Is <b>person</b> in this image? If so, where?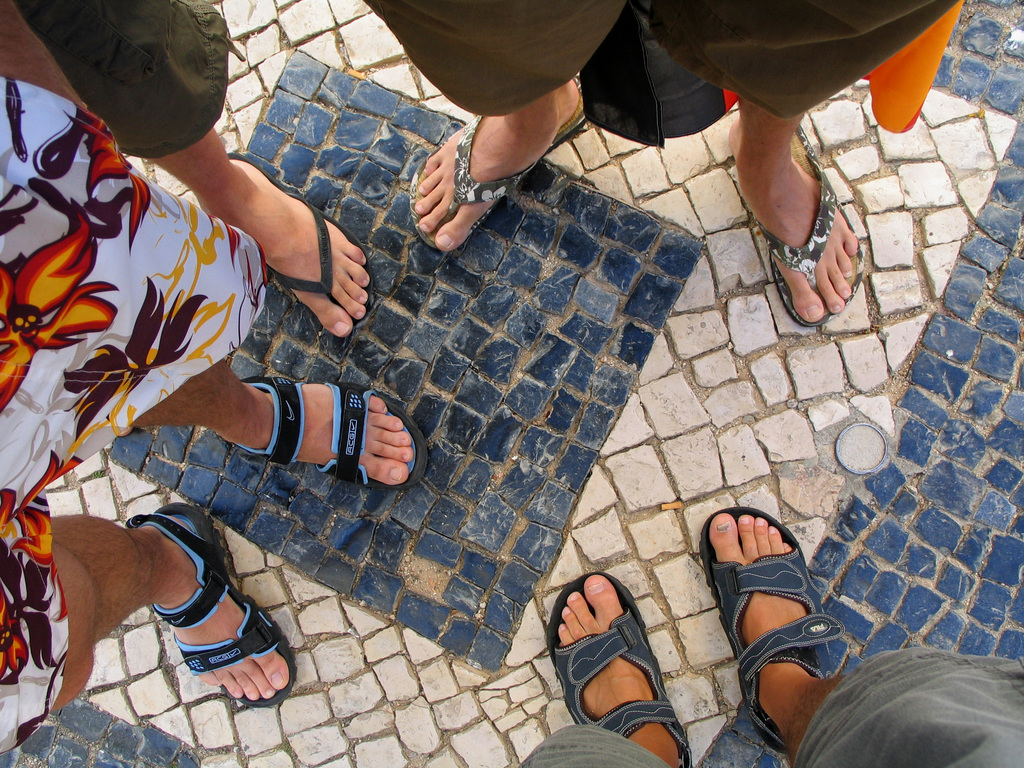
Yes, at <bbox>364, 0, 957, 328</bbox>.
